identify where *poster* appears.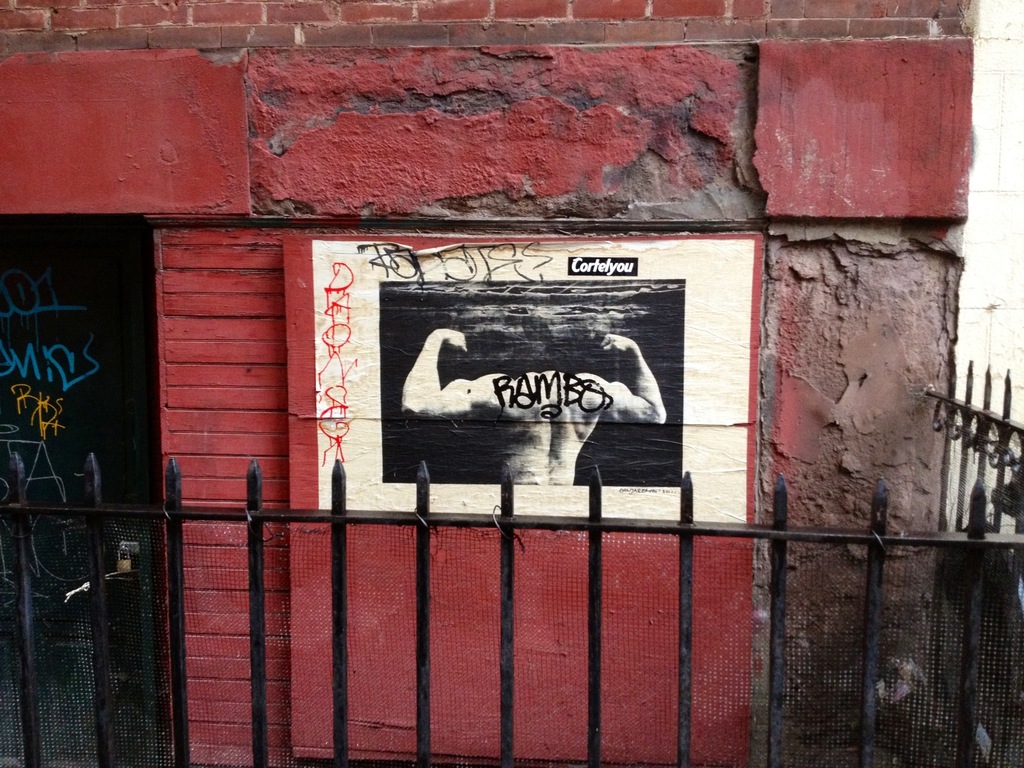
Appears at <bbox>305, 239, 755, 519</bbox>.
